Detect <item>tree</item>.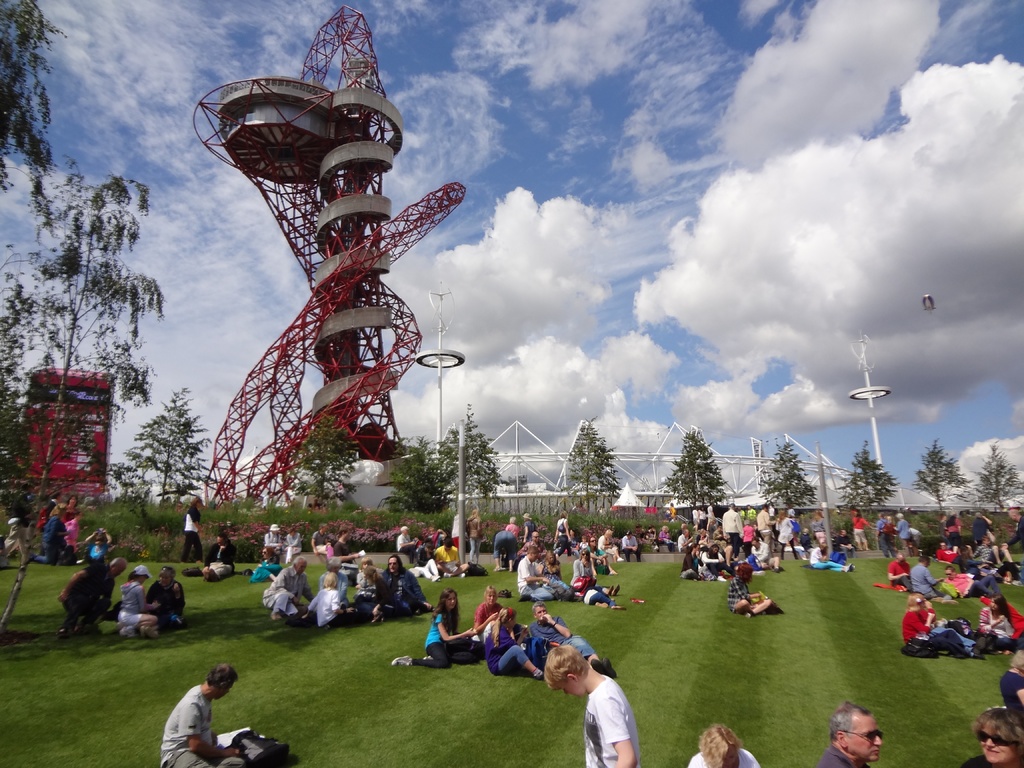
Detected at detection(120, 387, 214, 502).
